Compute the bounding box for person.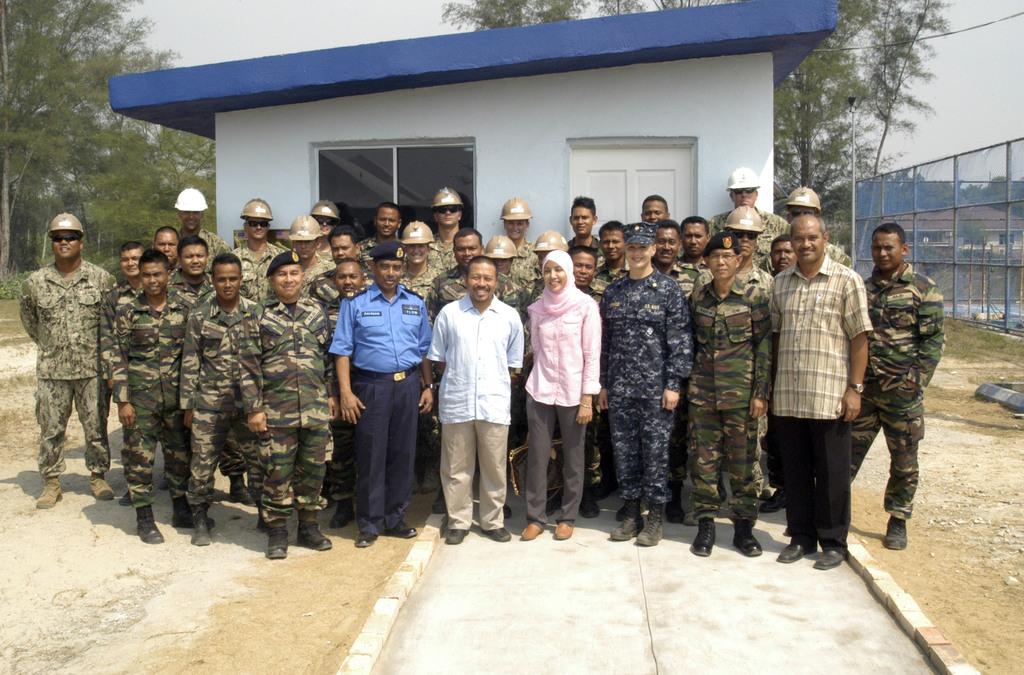
19/197/115/521.
